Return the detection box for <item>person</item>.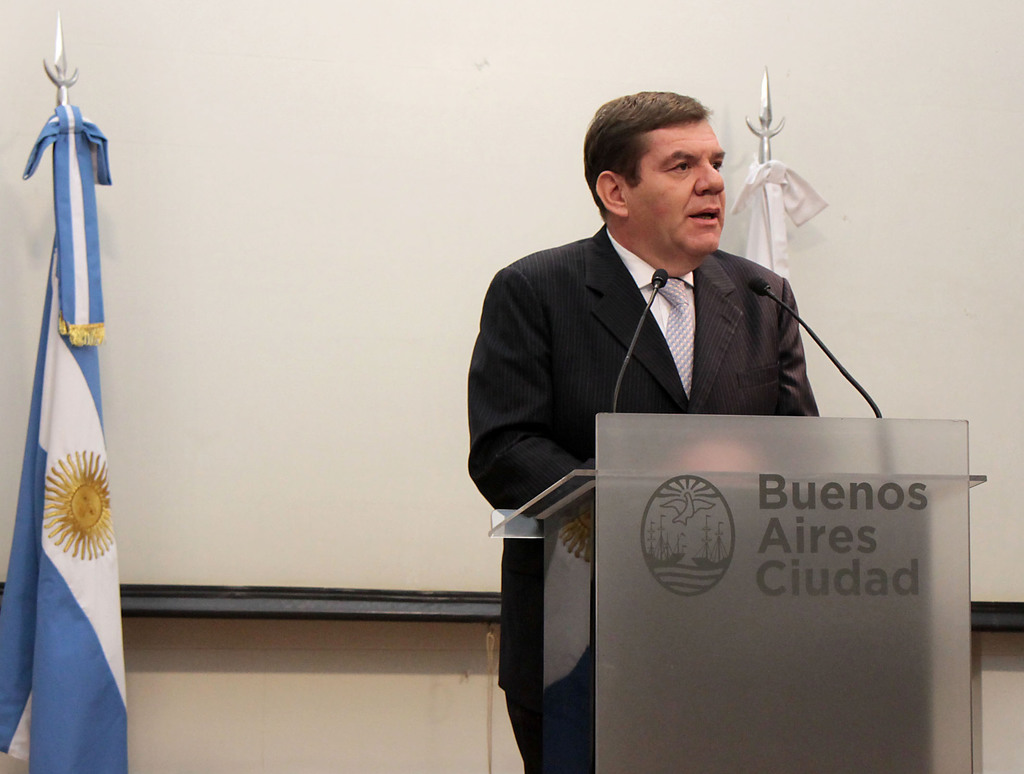
left=466, top=90, right=826, bottom=773.
